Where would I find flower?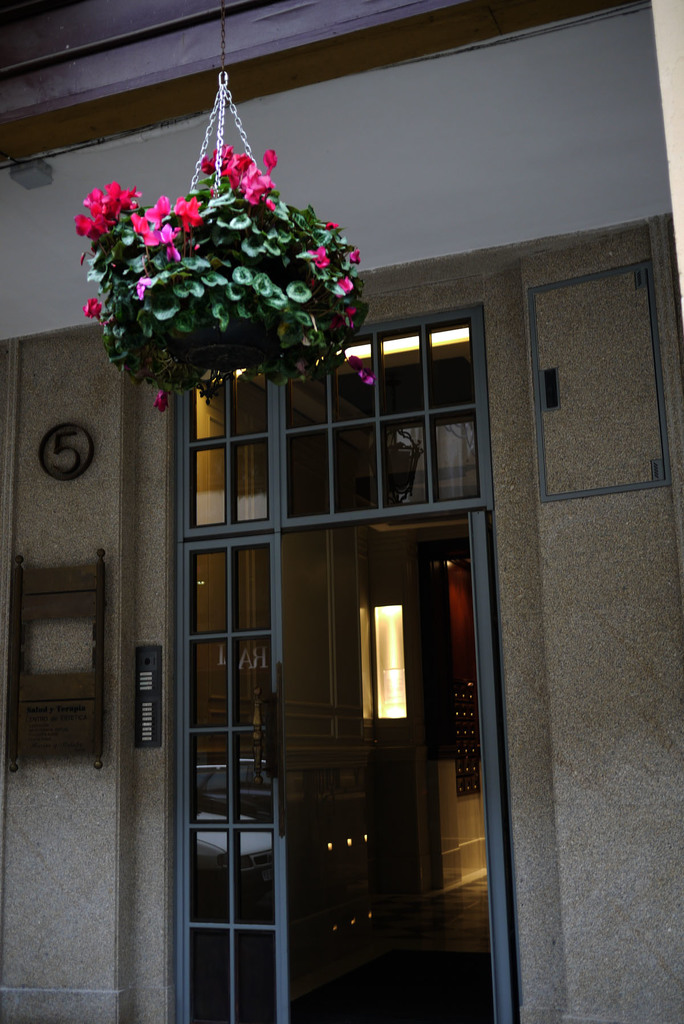
At region(158, 391, 168, 419).
